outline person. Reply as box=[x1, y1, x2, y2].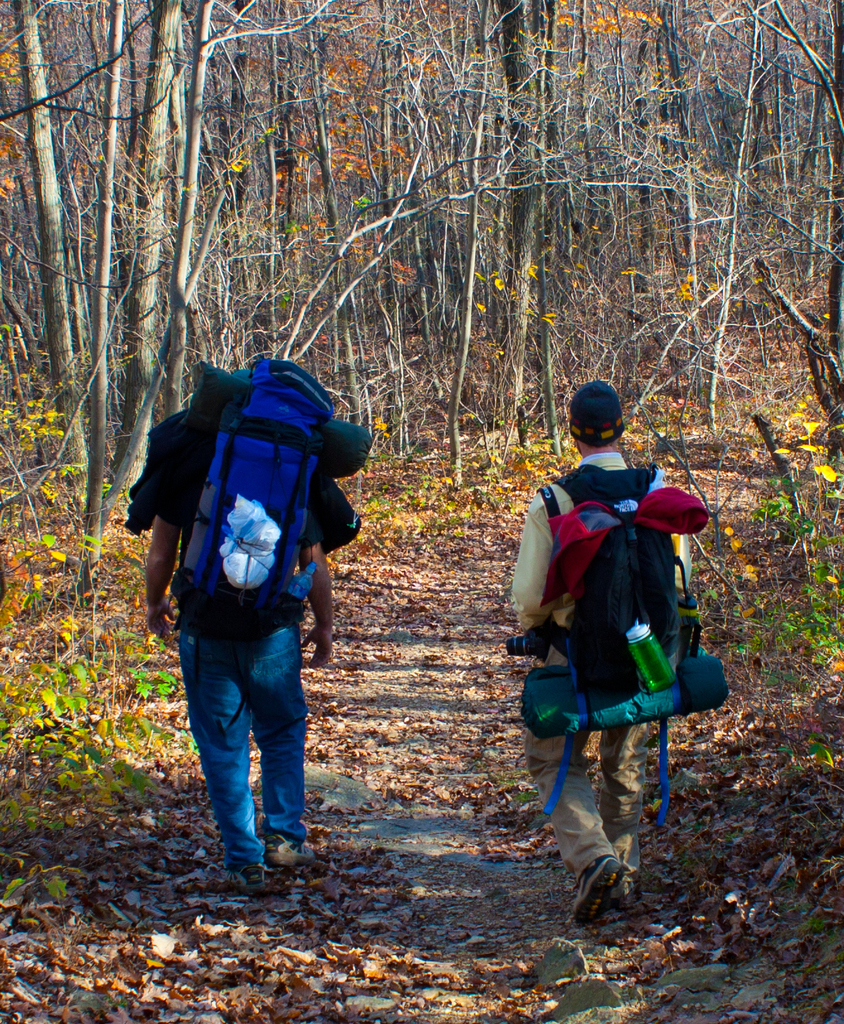
box=[520, 385, 715, 834].
